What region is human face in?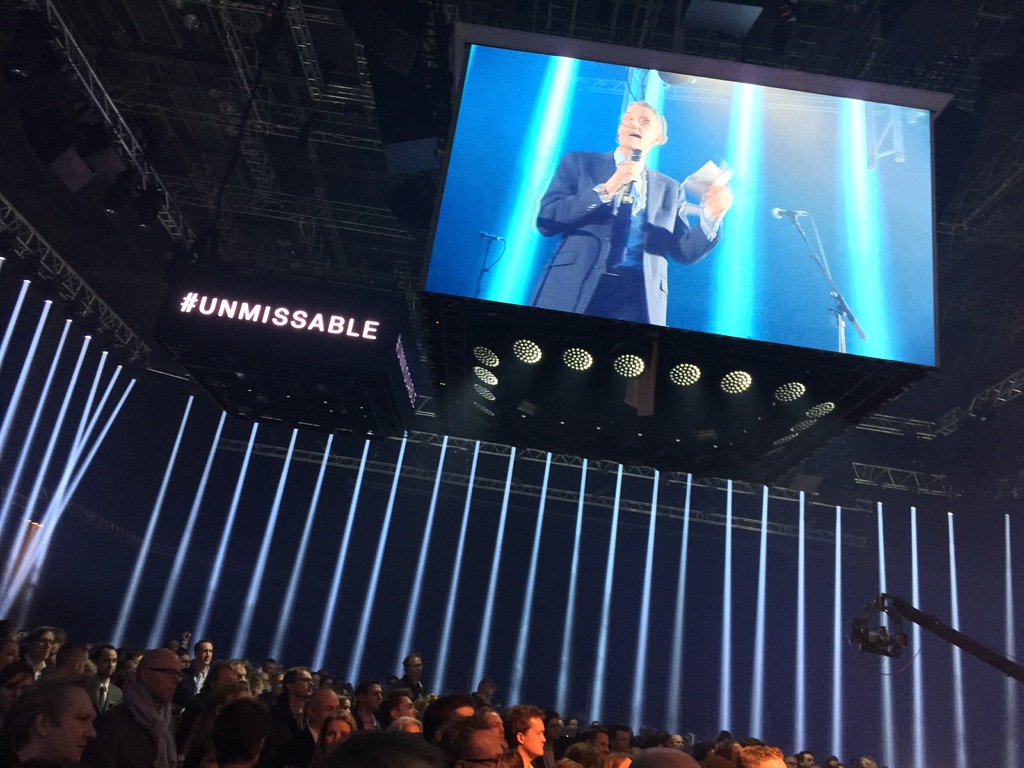
(x1=33, y1=631, x2=53, y2=661).
